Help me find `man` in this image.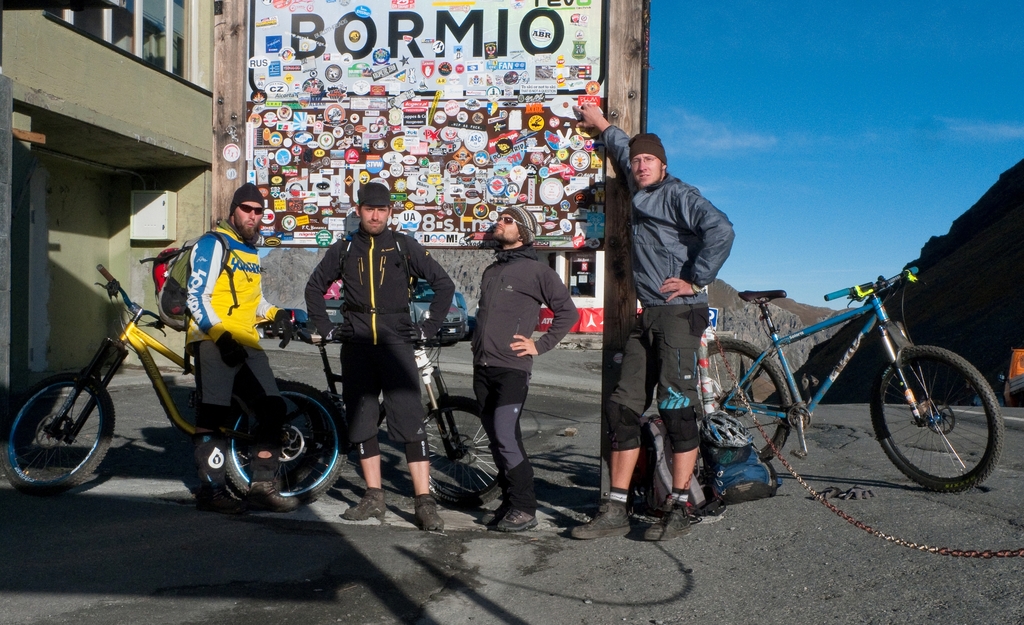
Found it: pyautogui.locateOnScreen(303, 176, 460, 540).
